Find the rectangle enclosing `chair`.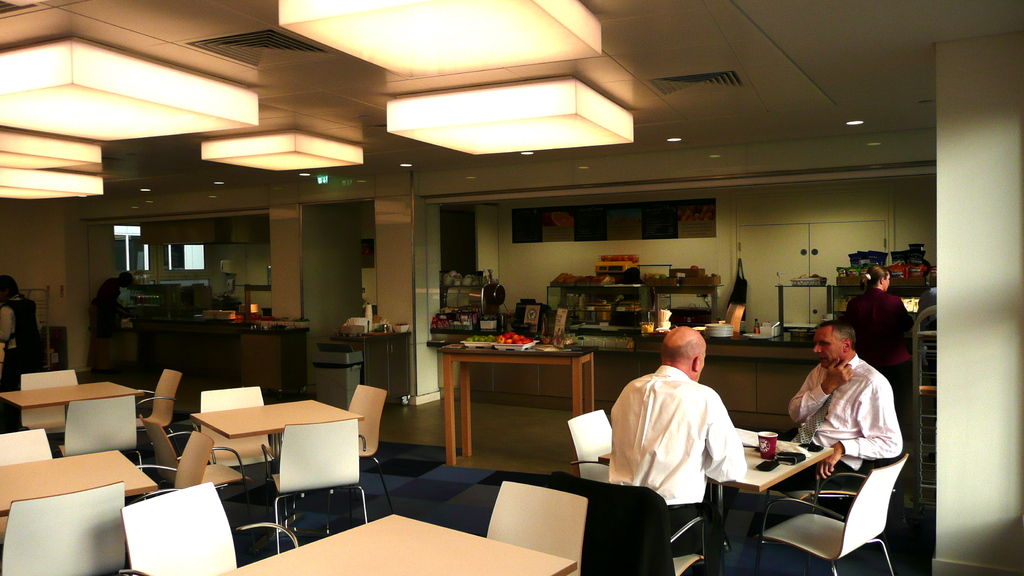
<bbox>198, 382, 283, 530</bbox>.
